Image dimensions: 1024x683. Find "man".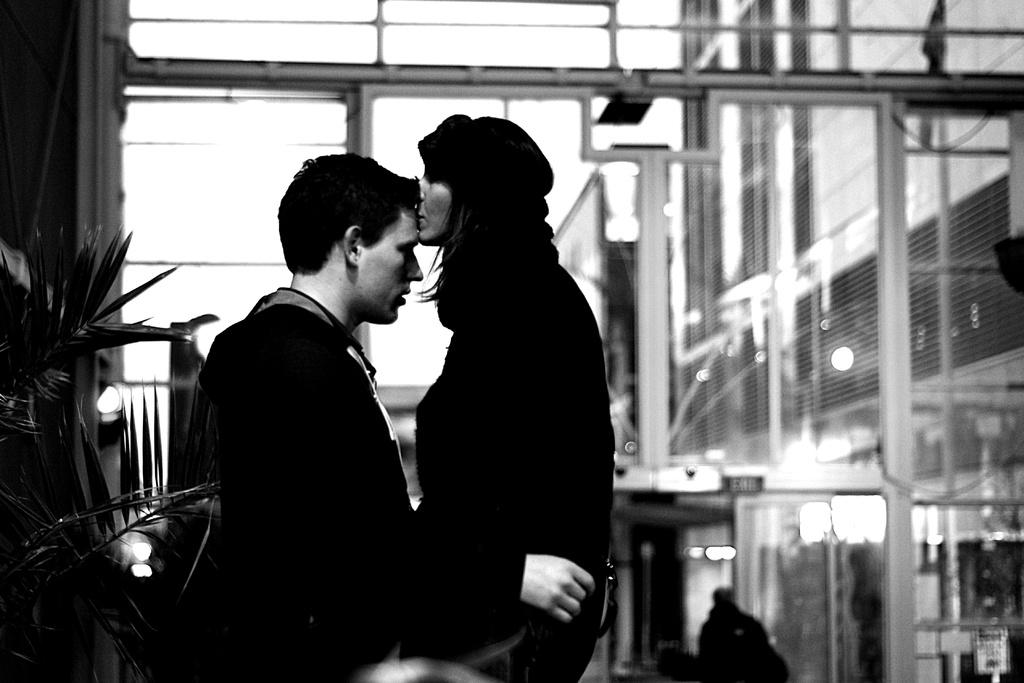
(left=142, top=130, right=593, bottom=669).
